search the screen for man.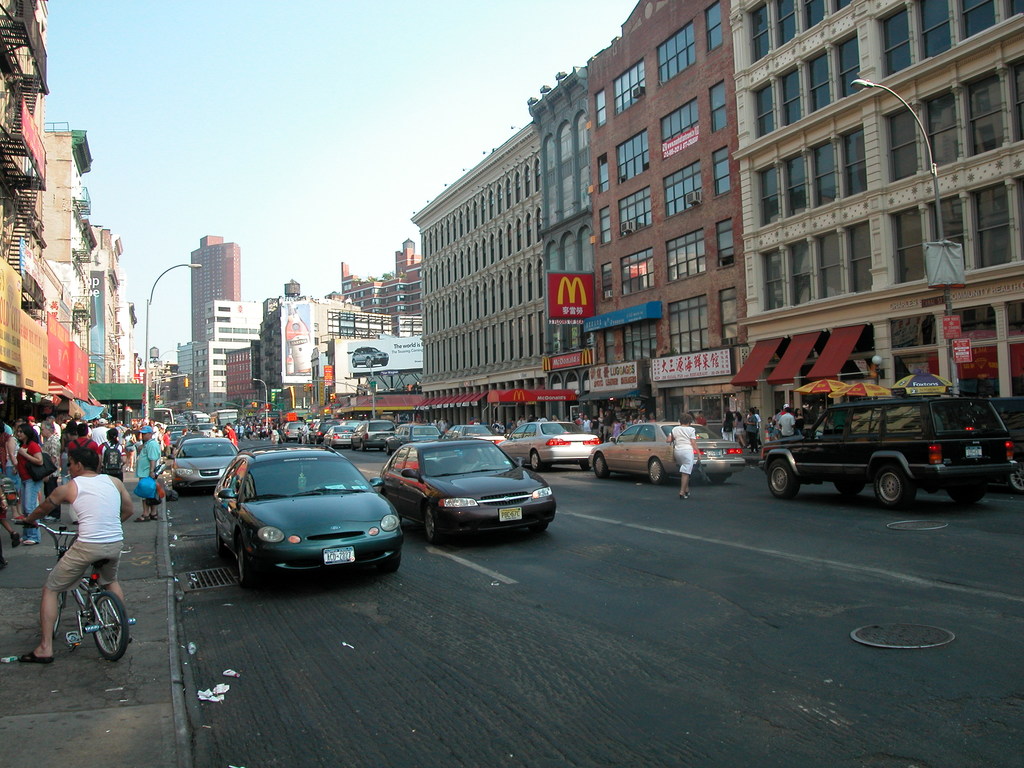
Found at <bbox>439, 419, 448, 435</bbox>.
